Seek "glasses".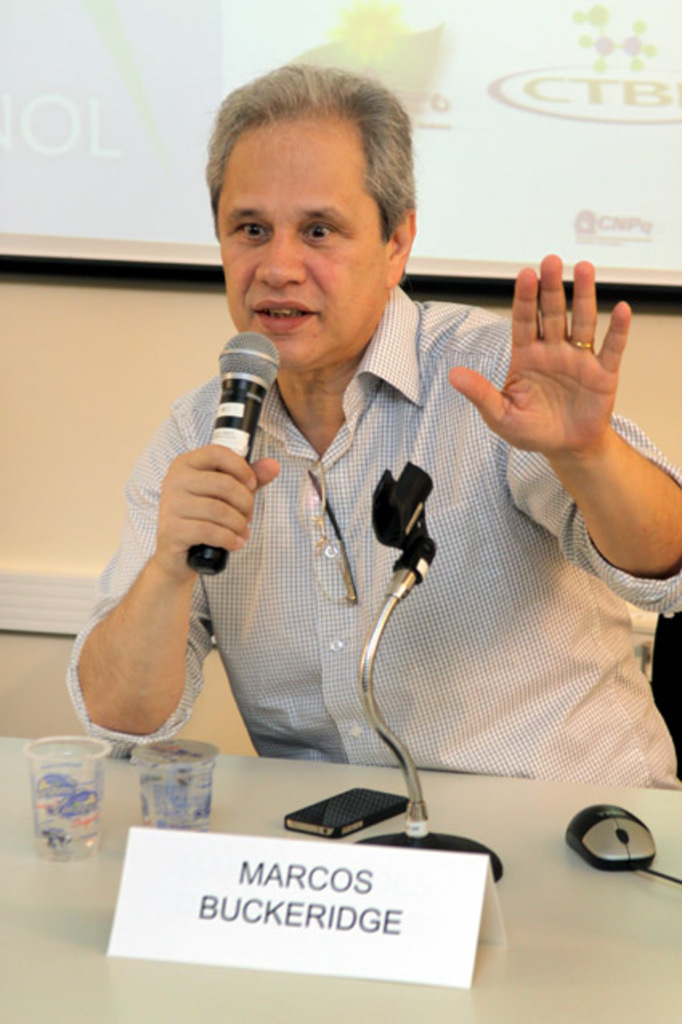
[left=294, top=456, right=359, bottom=608].
